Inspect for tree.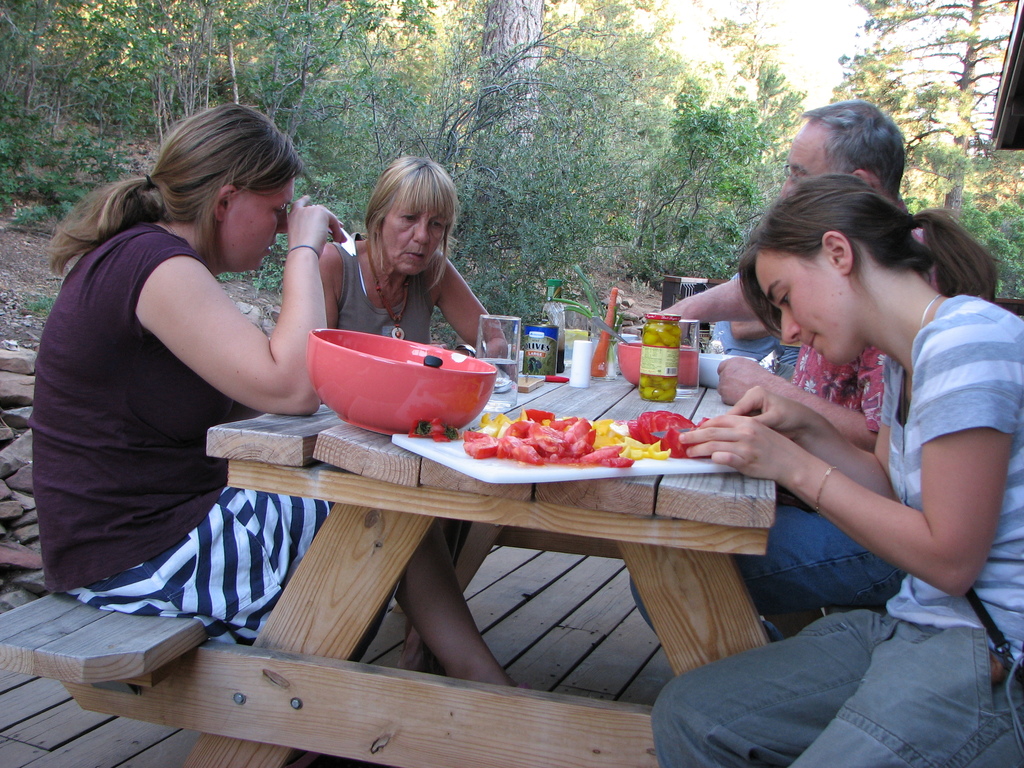
Inspection: box=[548, 0, 673, 210].
